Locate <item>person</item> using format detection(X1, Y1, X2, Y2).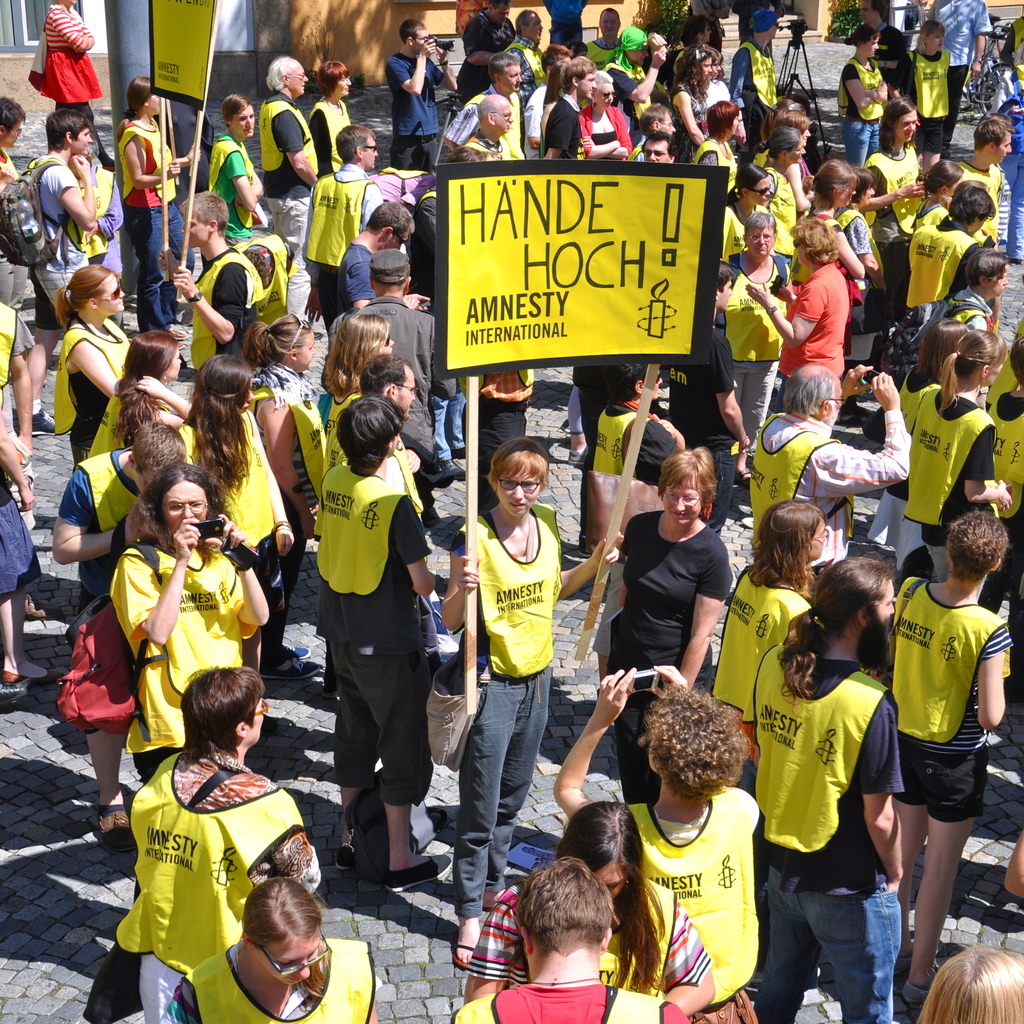
detection(300, 125, 386, 339).
